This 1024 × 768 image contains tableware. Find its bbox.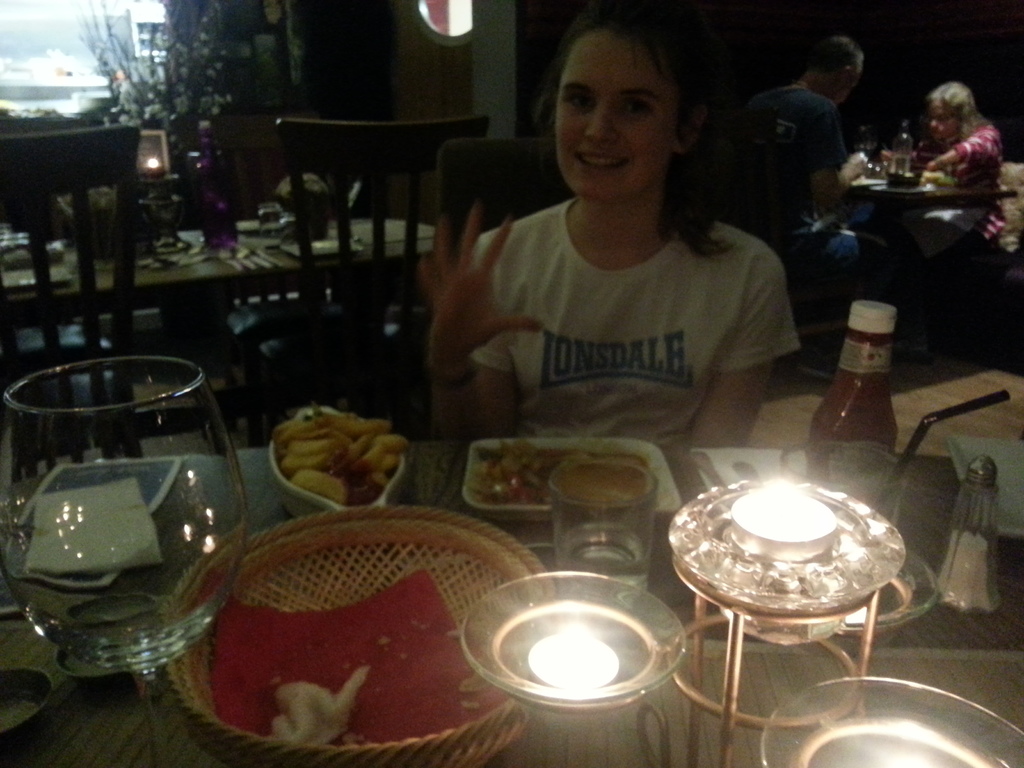
(left=947, top=435, right=1023, bottom=537).
